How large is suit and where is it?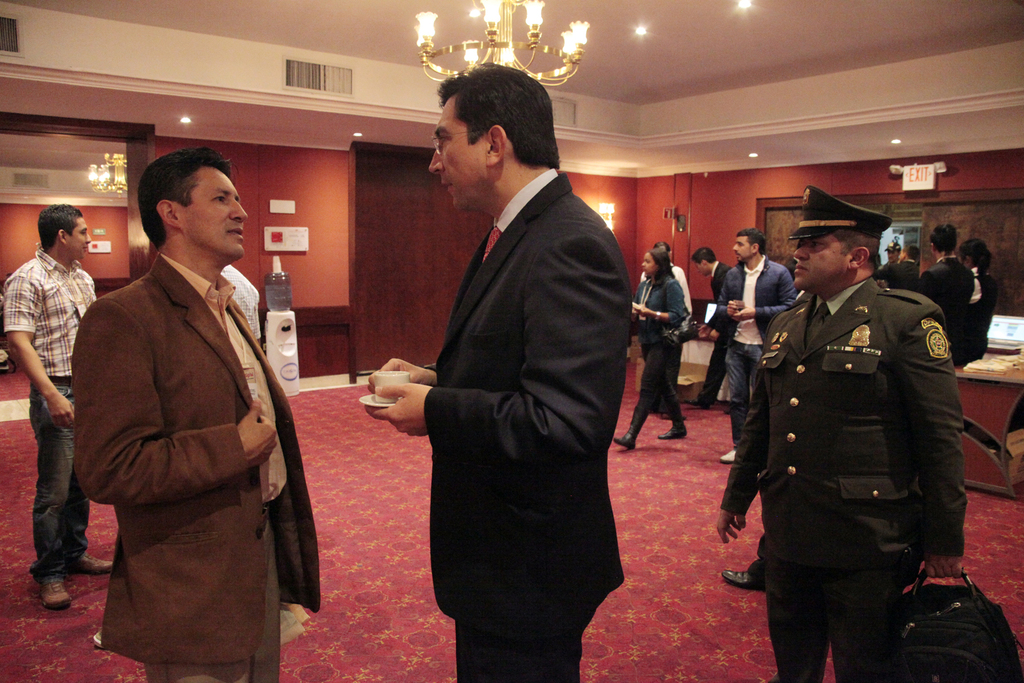
Bounding box: [69,252,323,682].
